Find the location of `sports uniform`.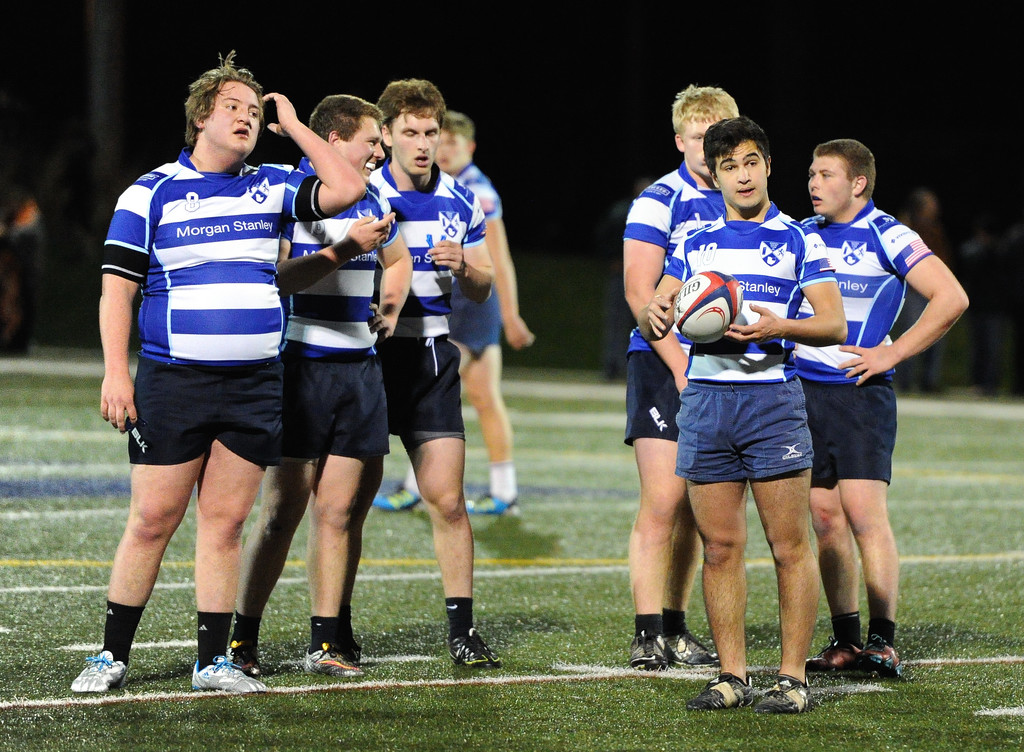
Location: (621, 145, 724, 443).
